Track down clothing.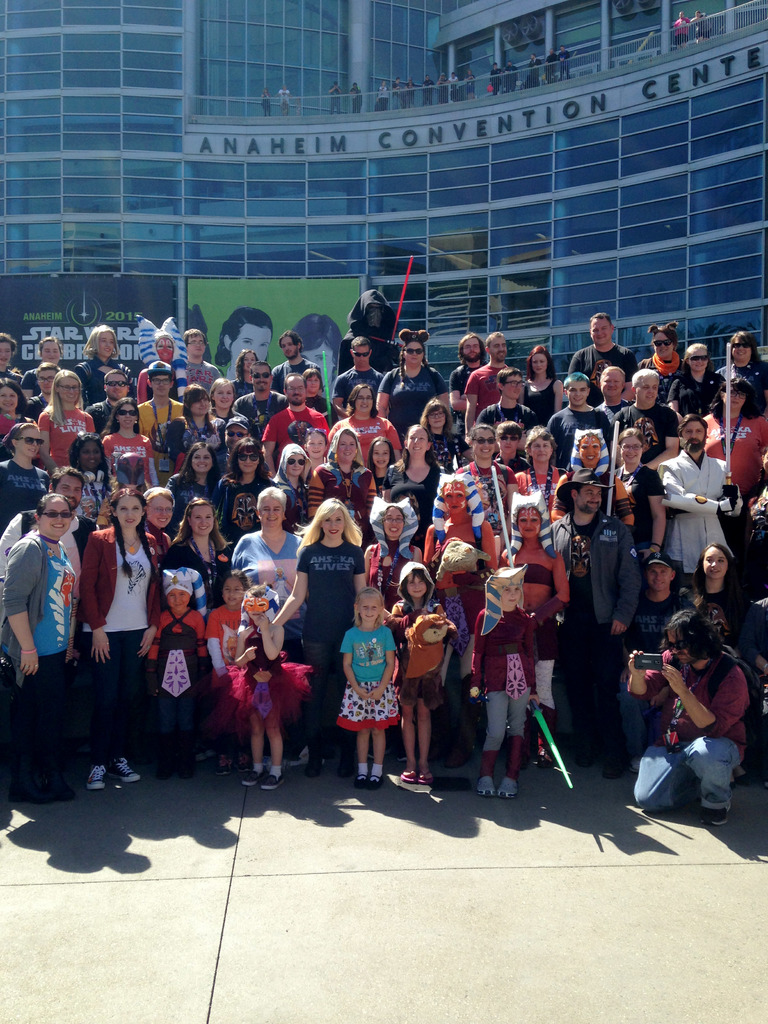
Tracked to region(479, 586, 545, 733).
